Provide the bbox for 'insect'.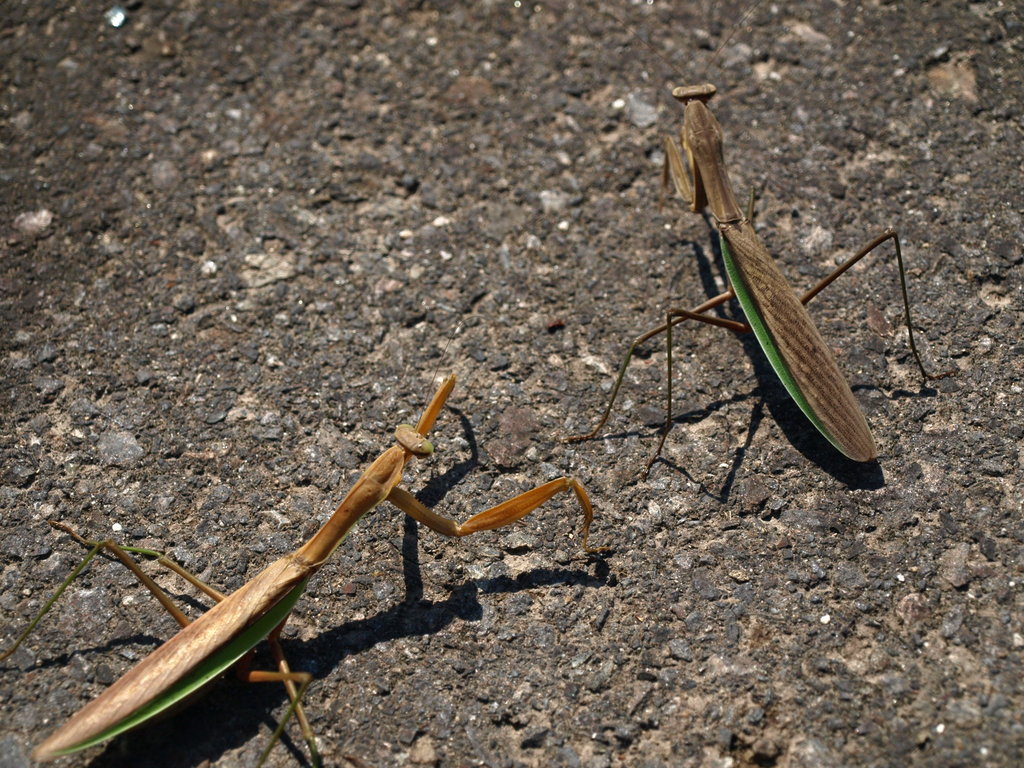
bbox=(563, 0, 952, 483).
